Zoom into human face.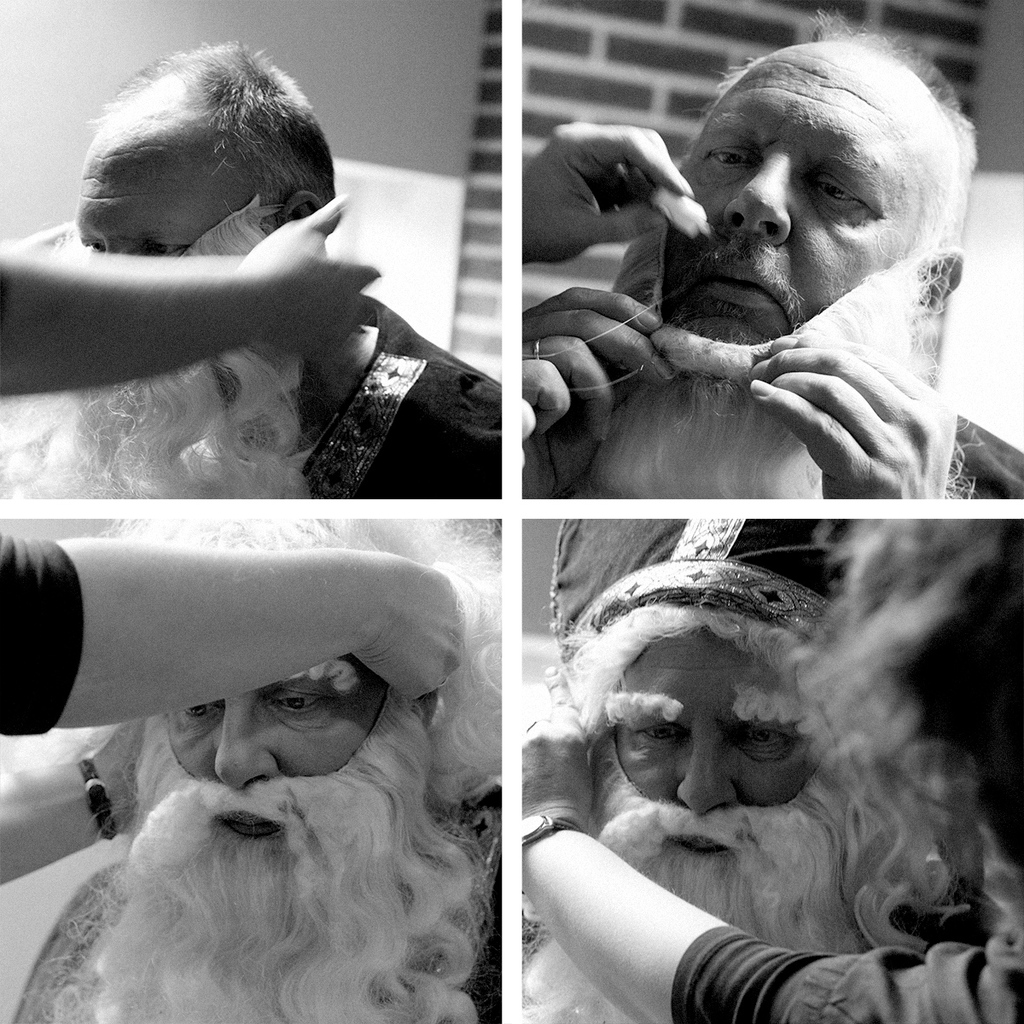
Zoom target: (169,647,384,835).
